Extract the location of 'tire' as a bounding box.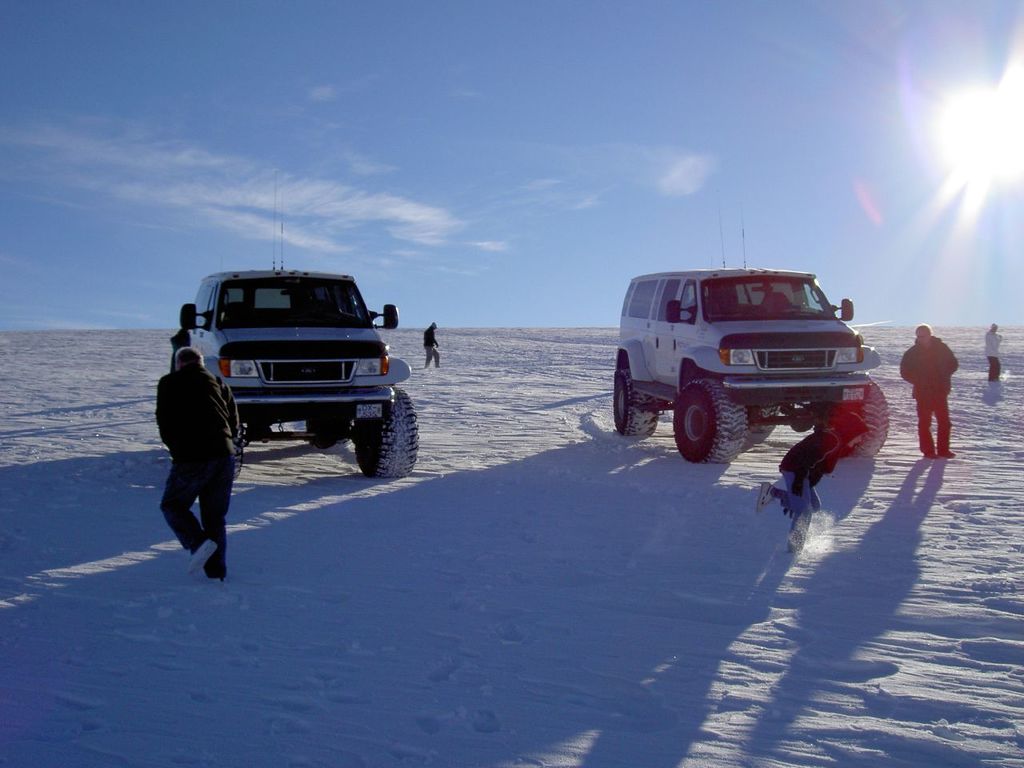
left=746, top=402, right=780, bottom=444.
